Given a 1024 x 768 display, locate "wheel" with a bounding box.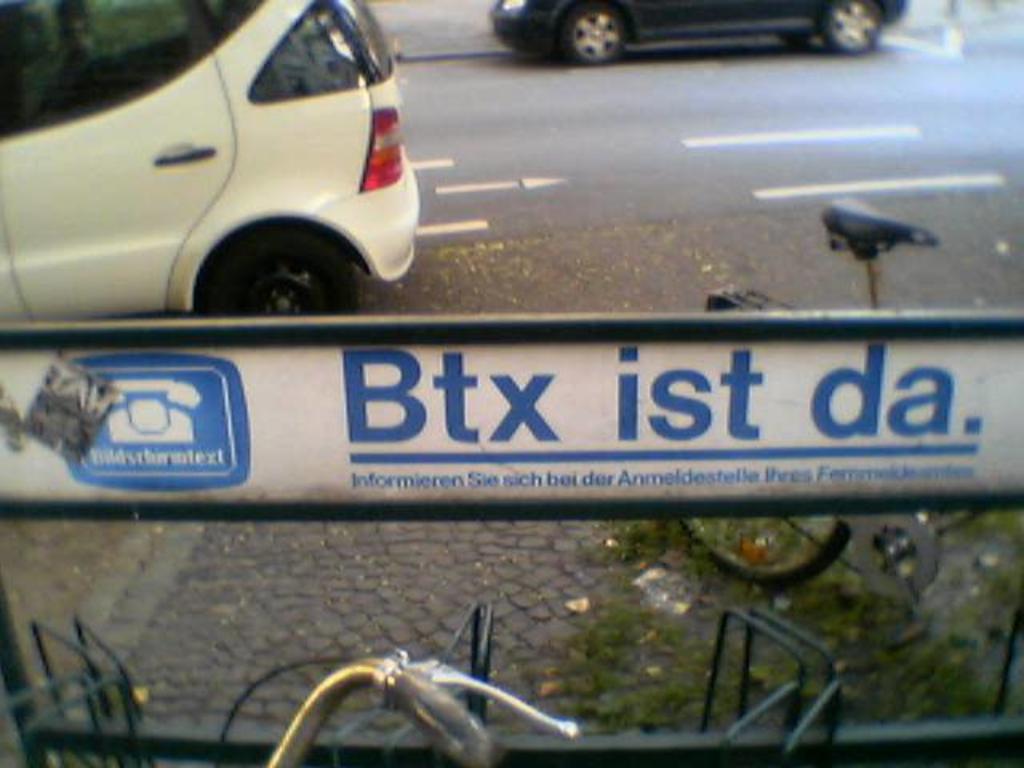
Located: left=558, top=2, right=621, bottom=62.
